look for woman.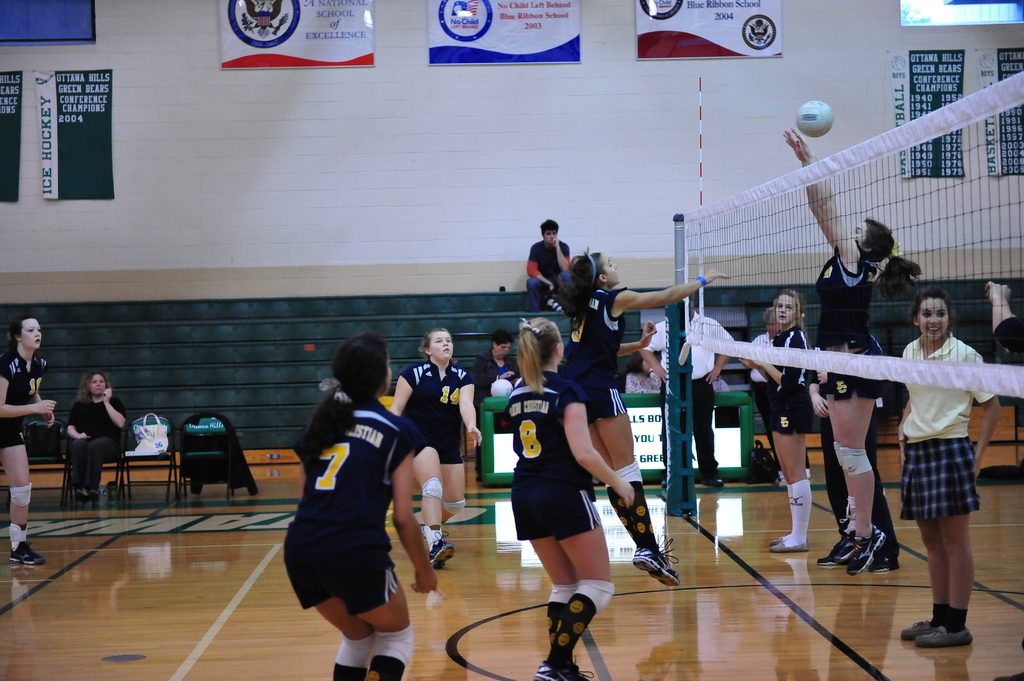
Found: l=497, t=311, r=630, b=675.
